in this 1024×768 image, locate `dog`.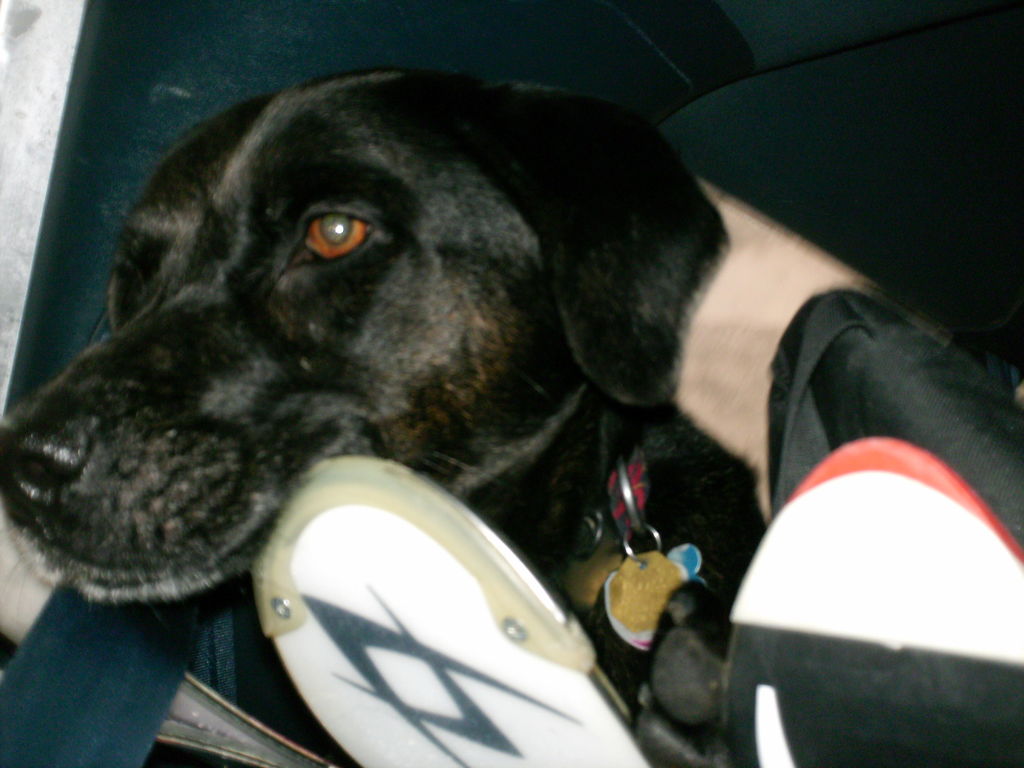
Bounding box: (0,69,1023,767).
